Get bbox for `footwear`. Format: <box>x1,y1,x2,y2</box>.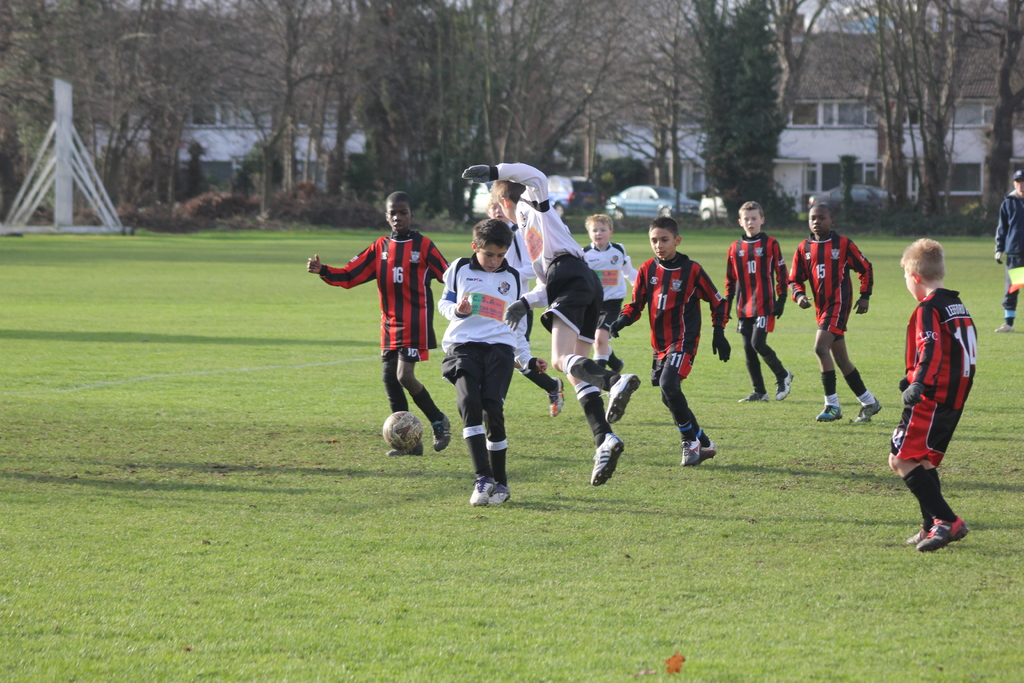
<box>854,398,884,423</box>.
